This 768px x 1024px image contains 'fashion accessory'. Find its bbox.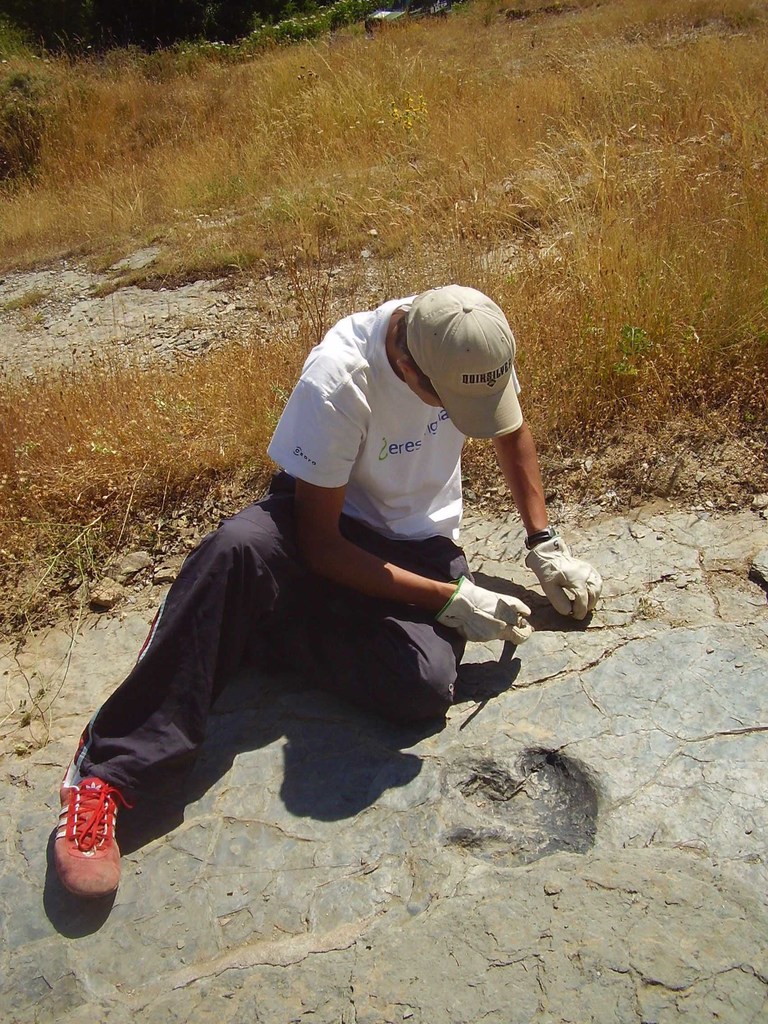
527 528 604 619.
